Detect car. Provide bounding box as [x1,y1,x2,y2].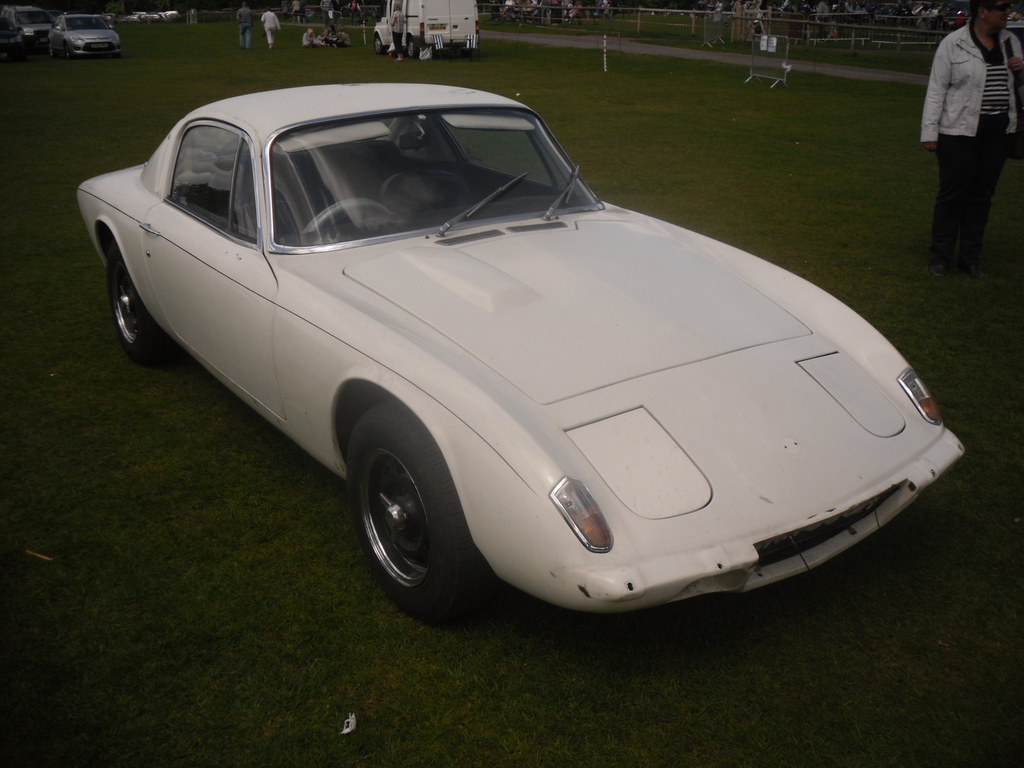
[49,8,126,61].
